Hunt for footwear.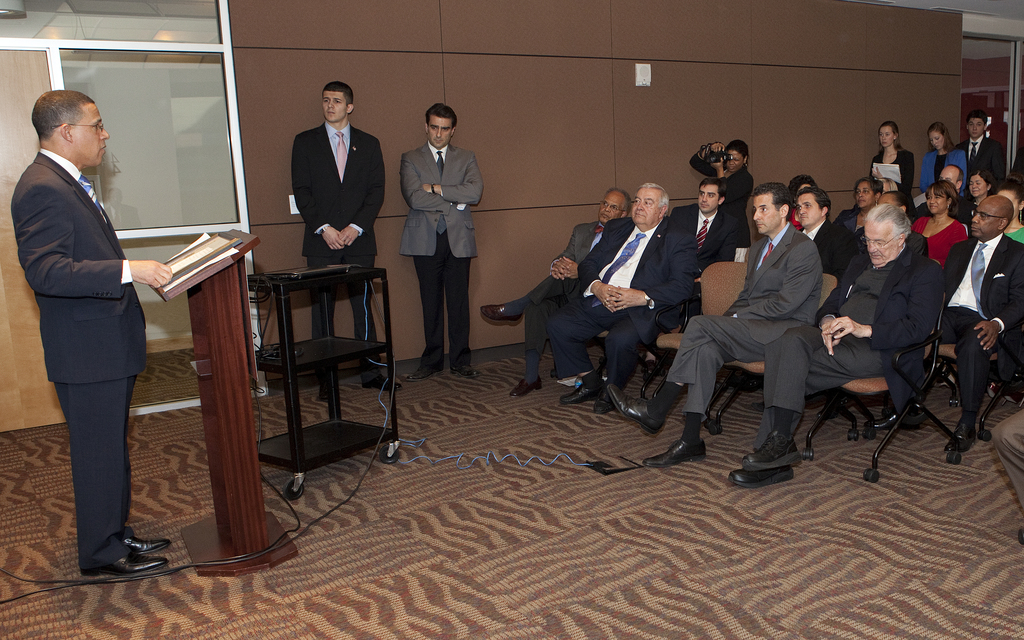
Hunted down at crop(451, 367, 482, 380).
